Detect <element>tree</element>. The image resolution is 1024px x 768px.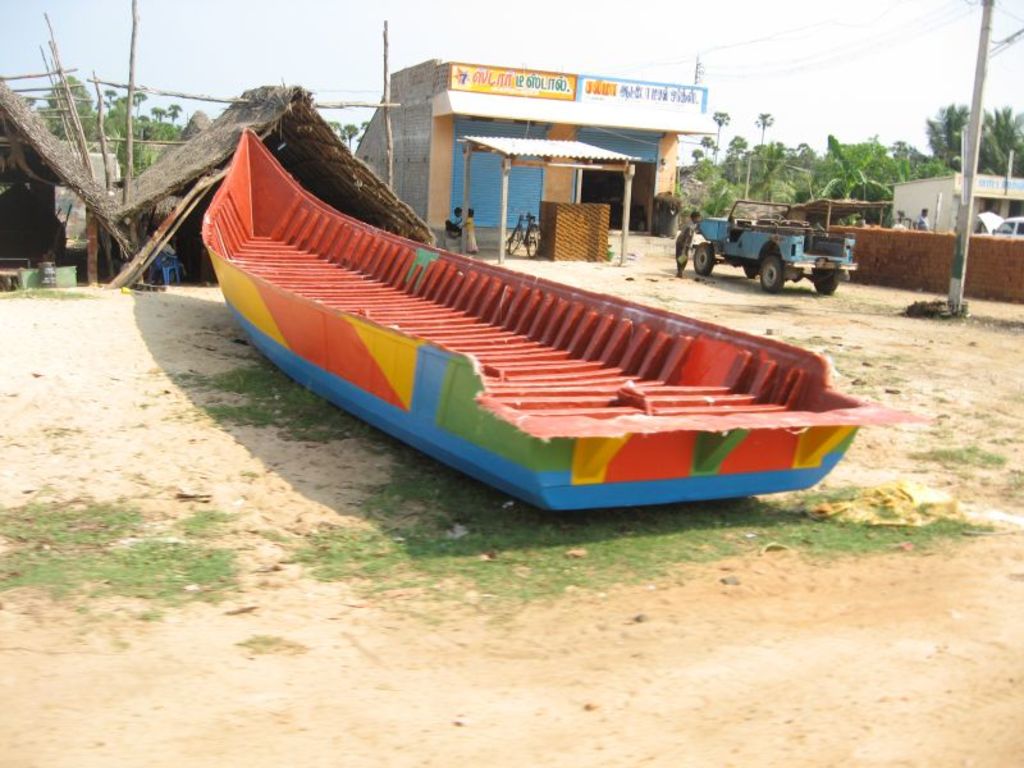
region(713, 108, 728, 168).
